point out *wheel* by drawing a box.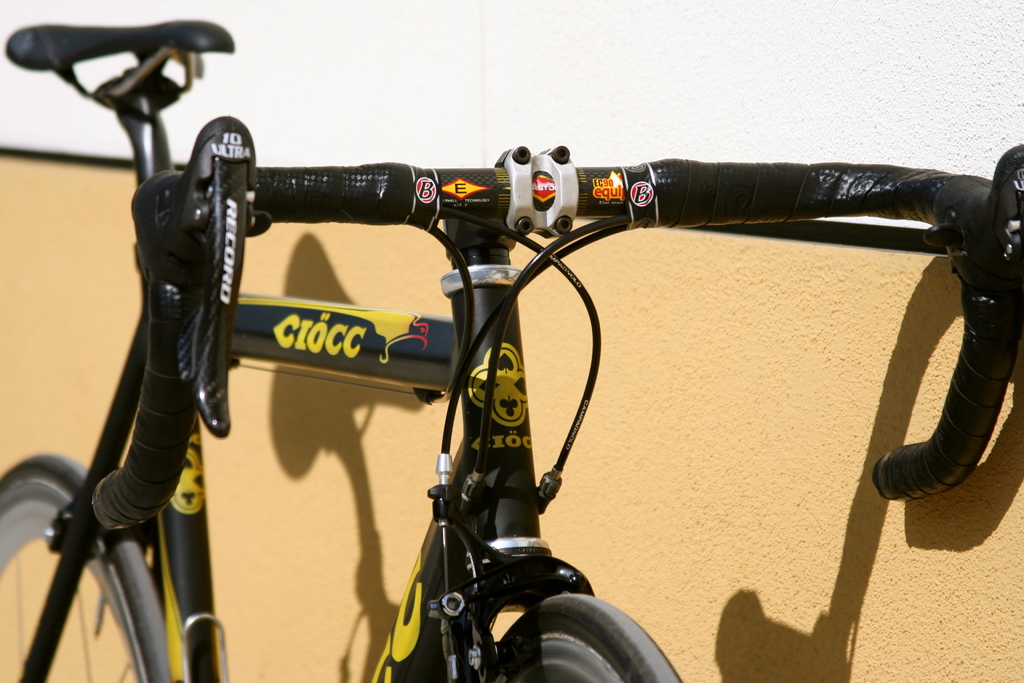
box(468, 590, 681, 682).
